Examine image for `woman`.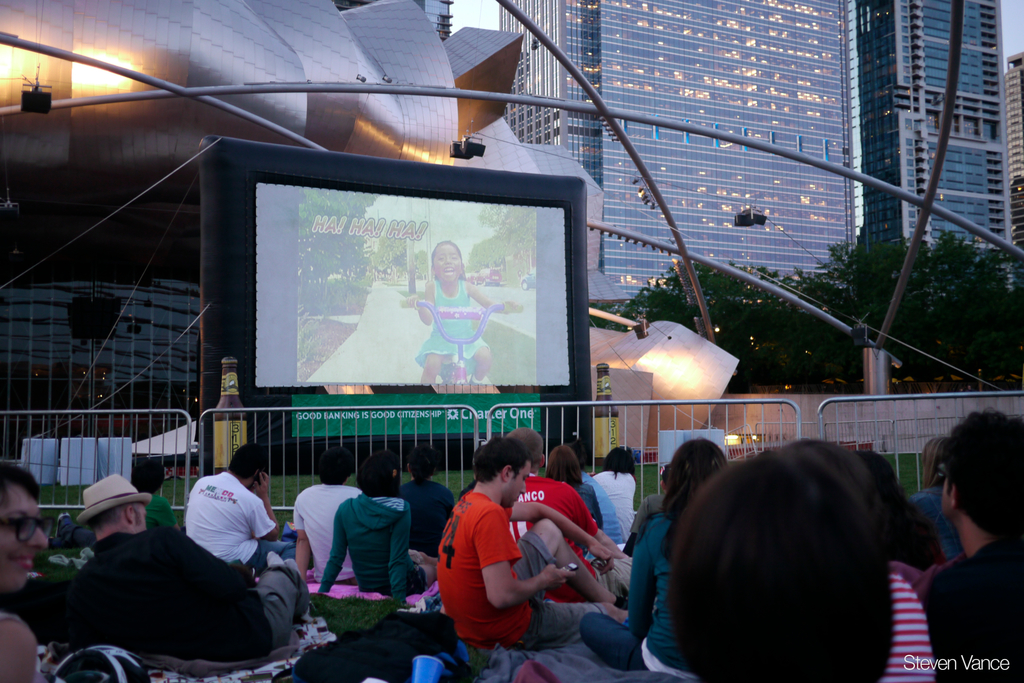
Examination result: box(909, 431, 971, 568).
